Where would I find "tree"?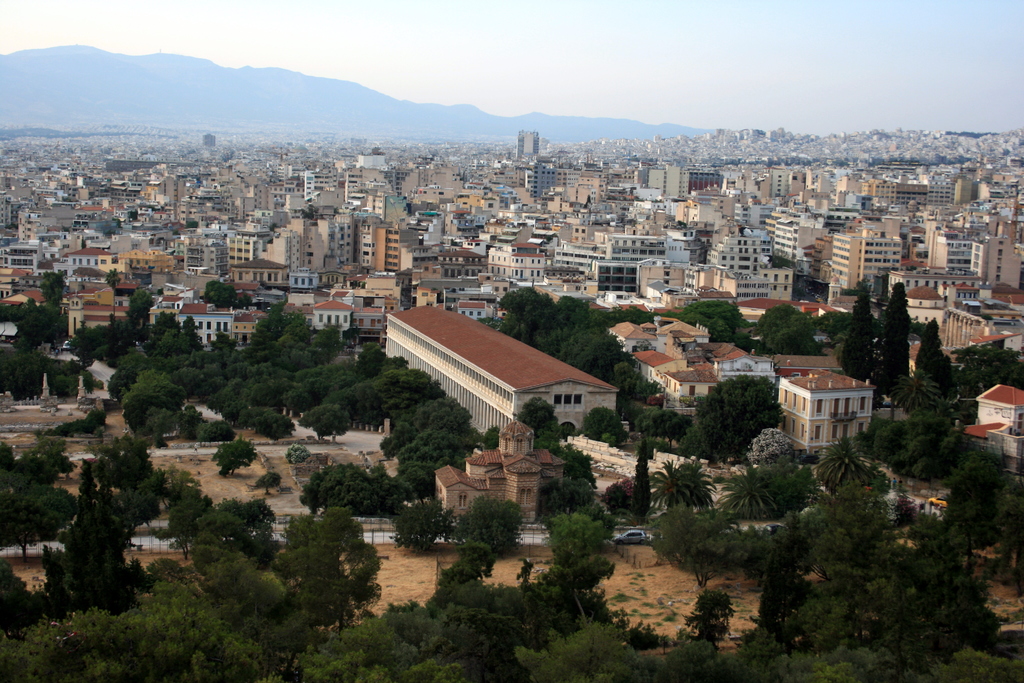
At bbox=[874, 284, 912, 420].
